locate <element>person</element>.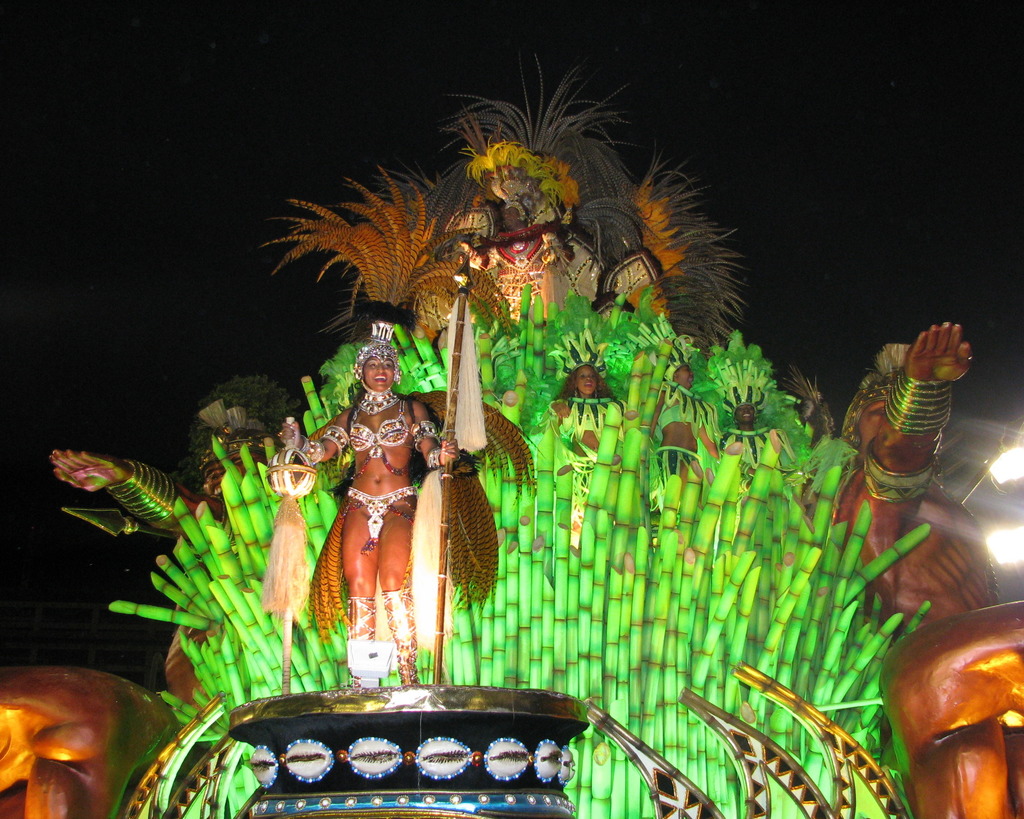
Bounding box: Rect(711, 360, 774, 463).
